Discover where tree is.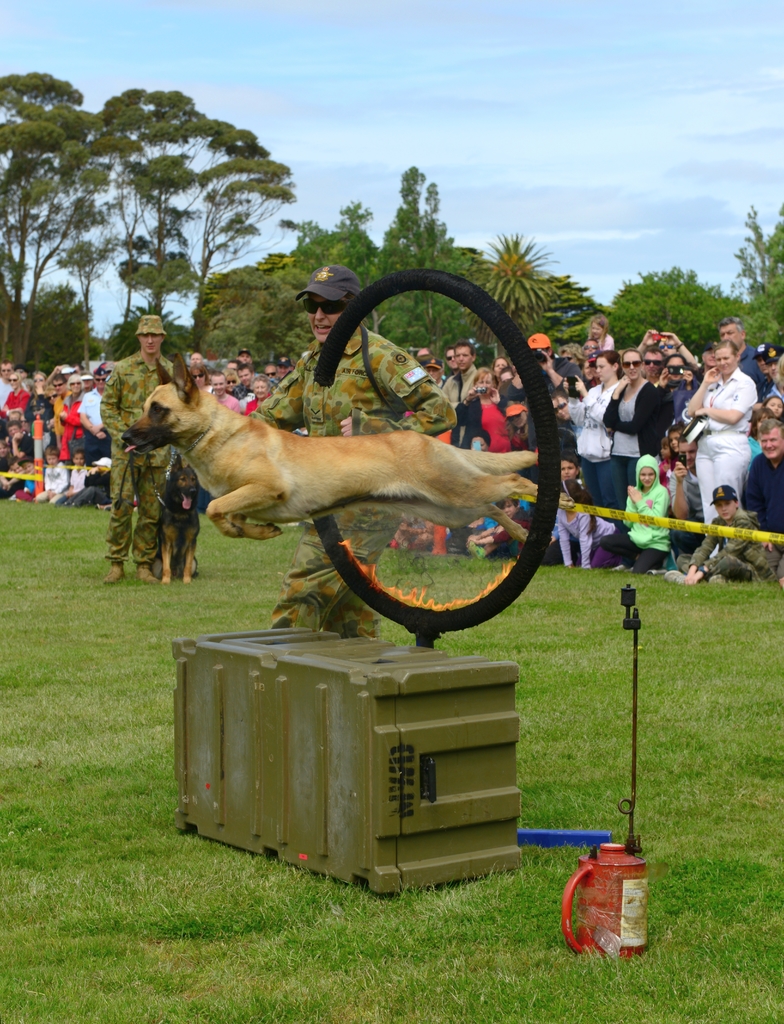
Discovered at [left=378, top=166, right=466, bottom=346].
